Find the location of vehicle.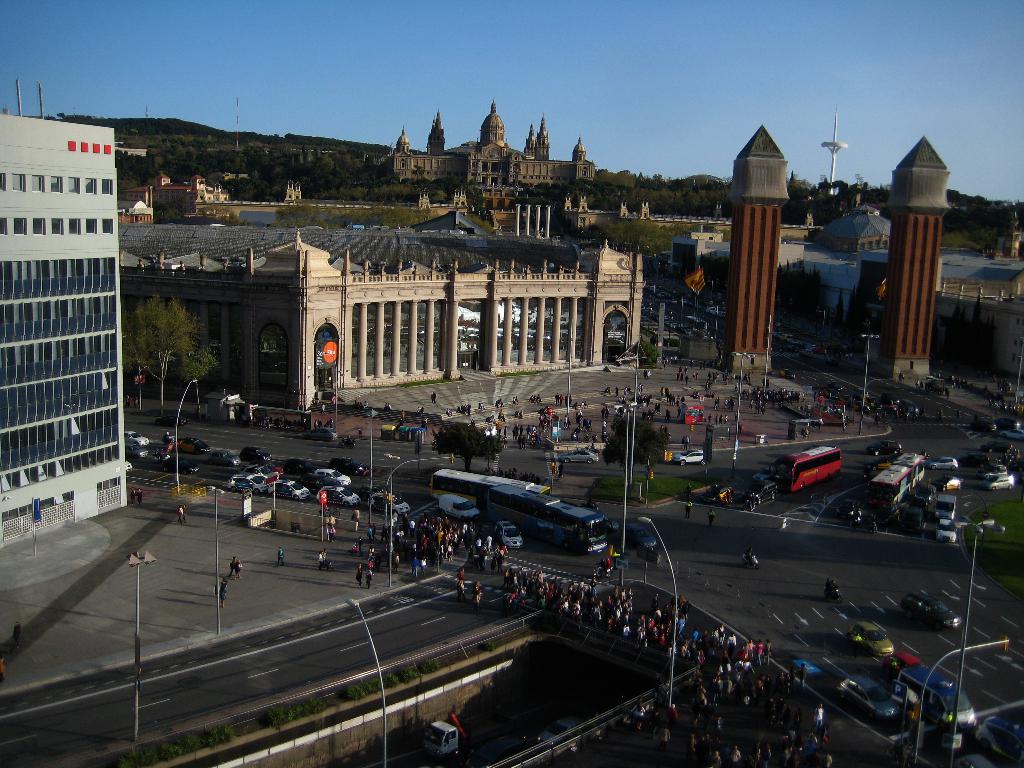
Location: 316 487 361 508.
